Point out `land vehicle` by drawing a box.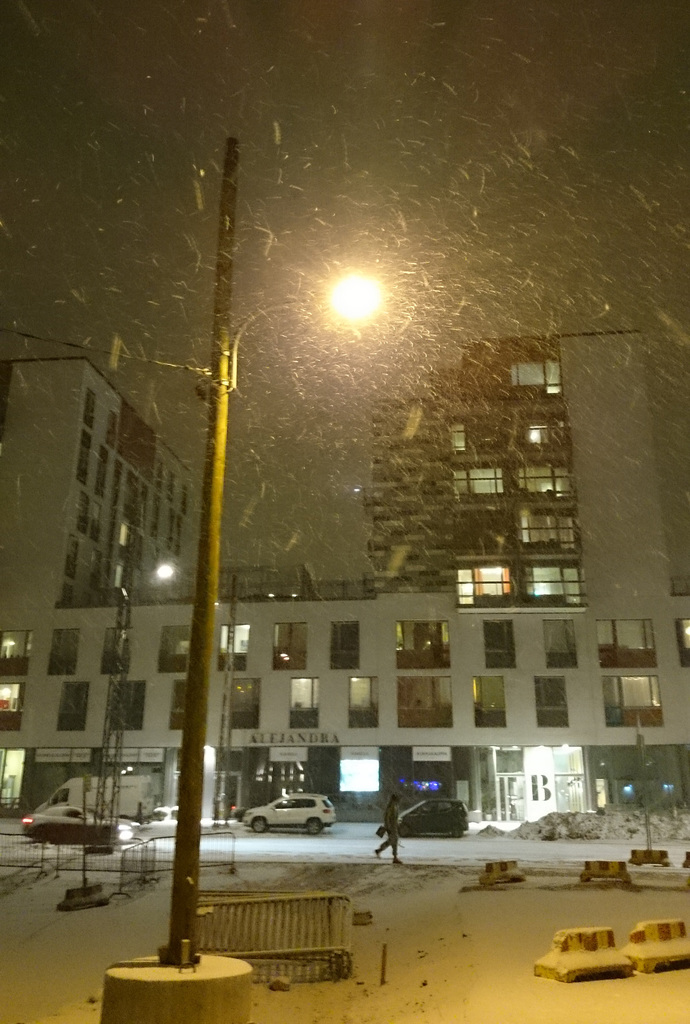
(44, 771, 170, 818).
